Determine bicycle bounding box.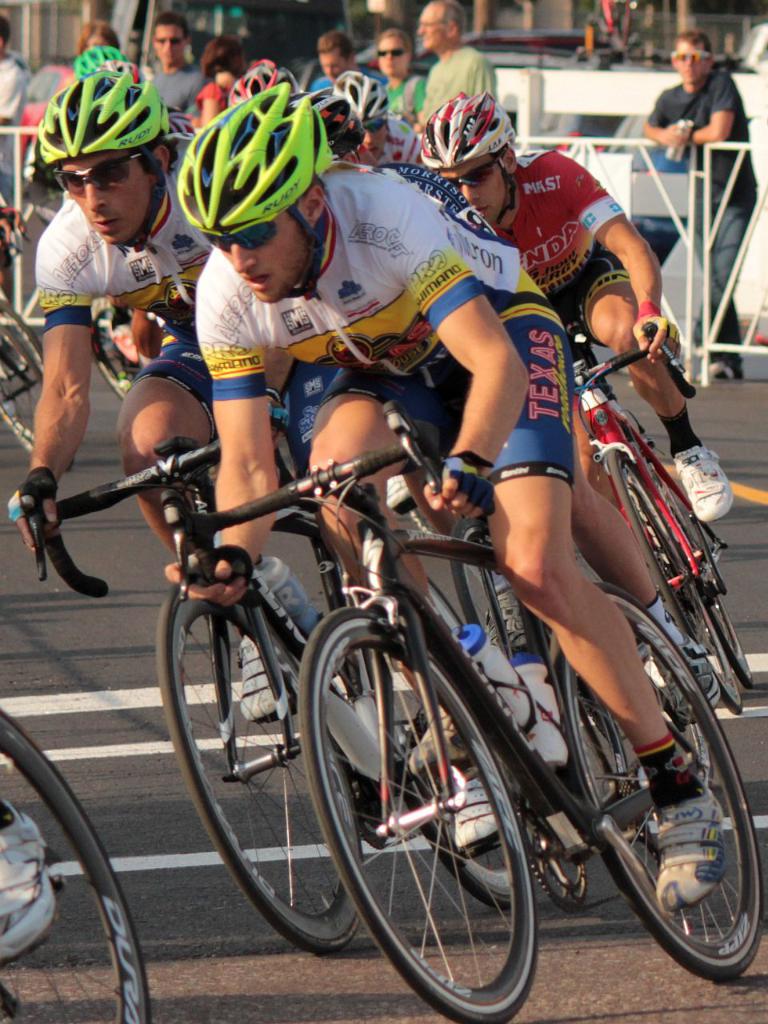
Determined: bbox=[0, 709, 153, 1023].
